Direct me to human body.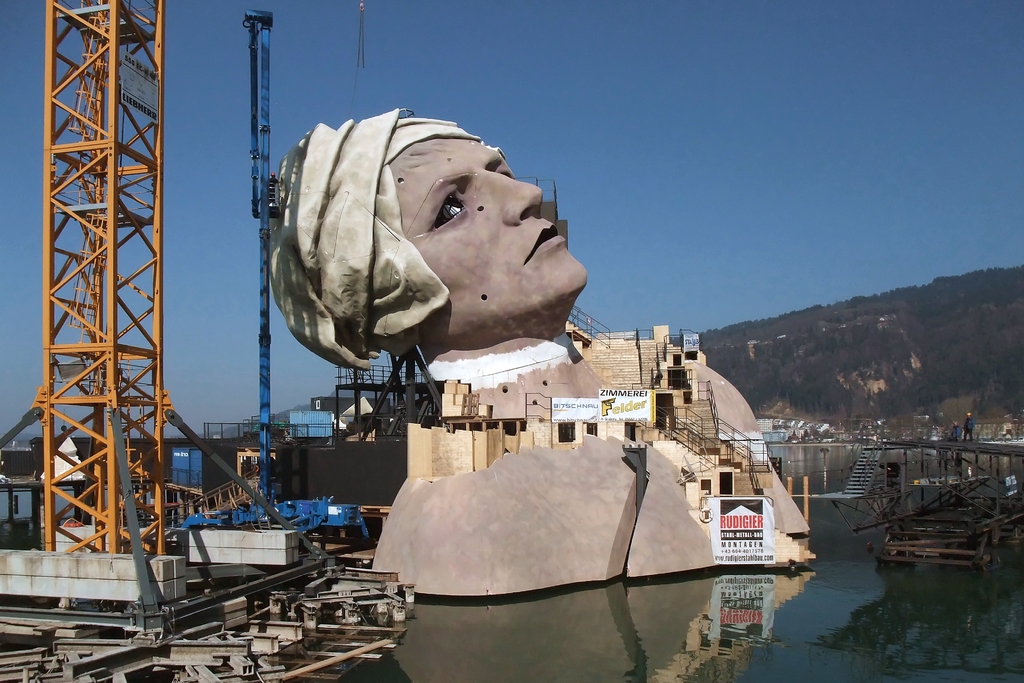
Direction: (x1=264, y1=103, x2=824, y2=597).
